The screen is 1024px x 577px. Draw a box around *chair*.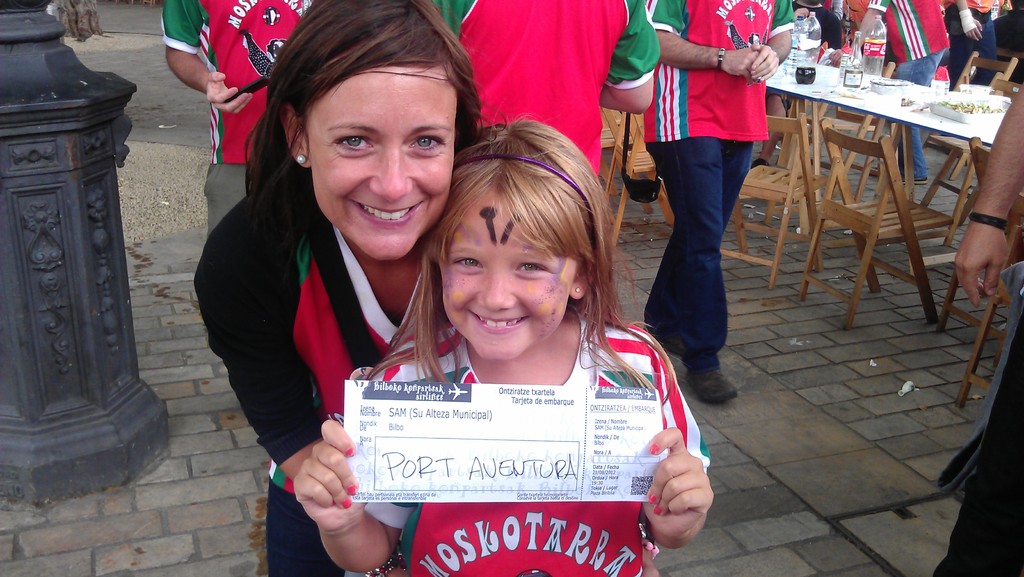
{"left": 711, "top": 102, "right": 840, "bottom": 288}.
